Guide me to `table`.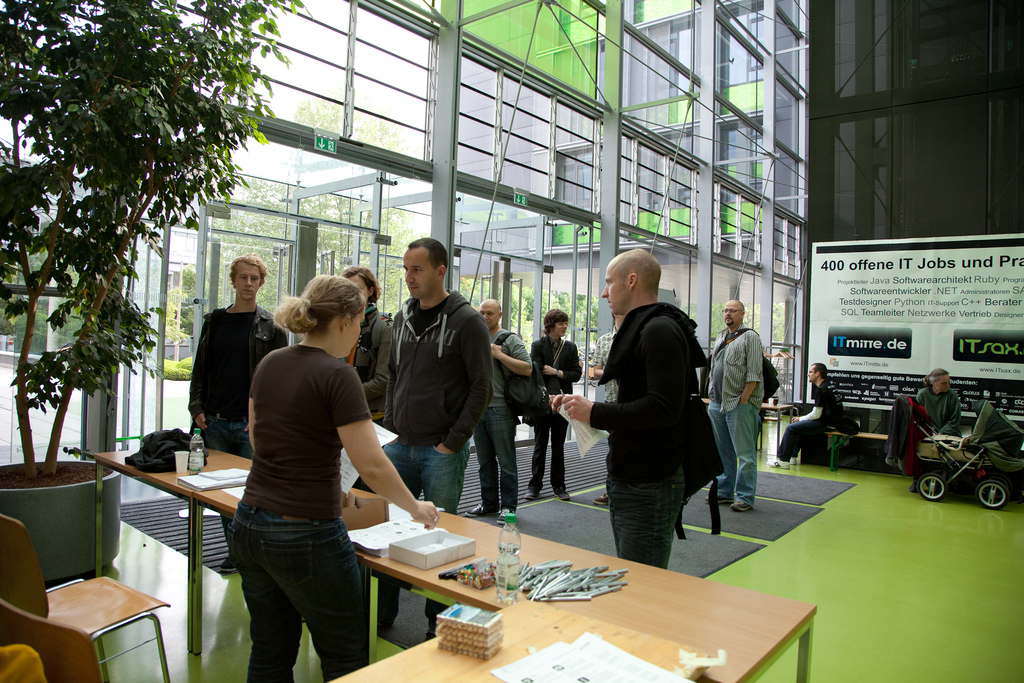
Guidance: box=[370, 511, 813, 682].
